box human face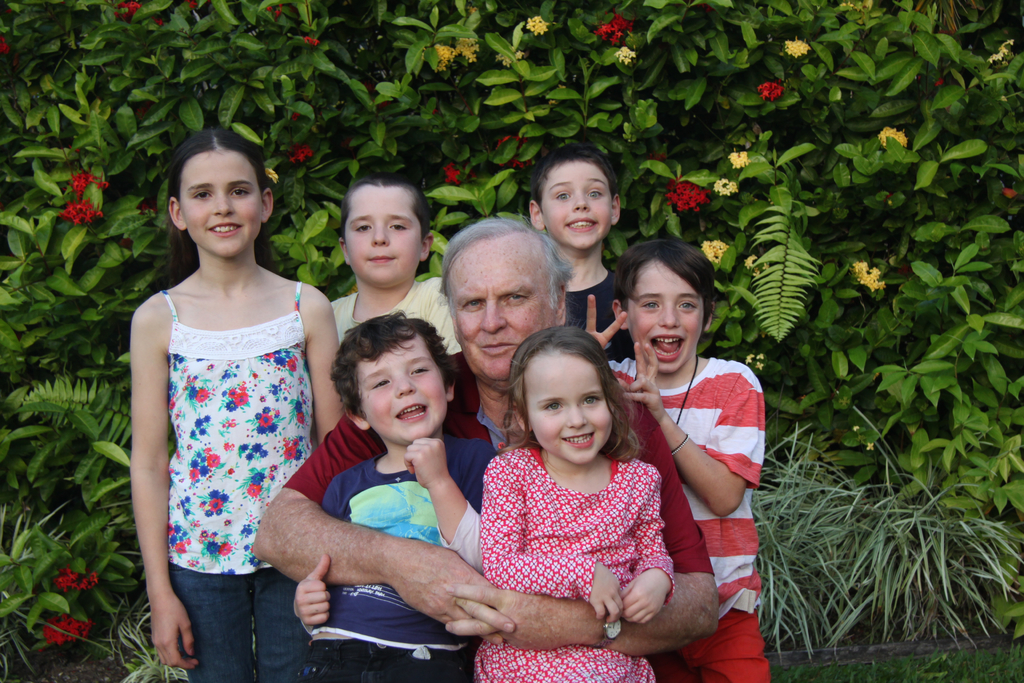
region(344, 192, 422, 289)
